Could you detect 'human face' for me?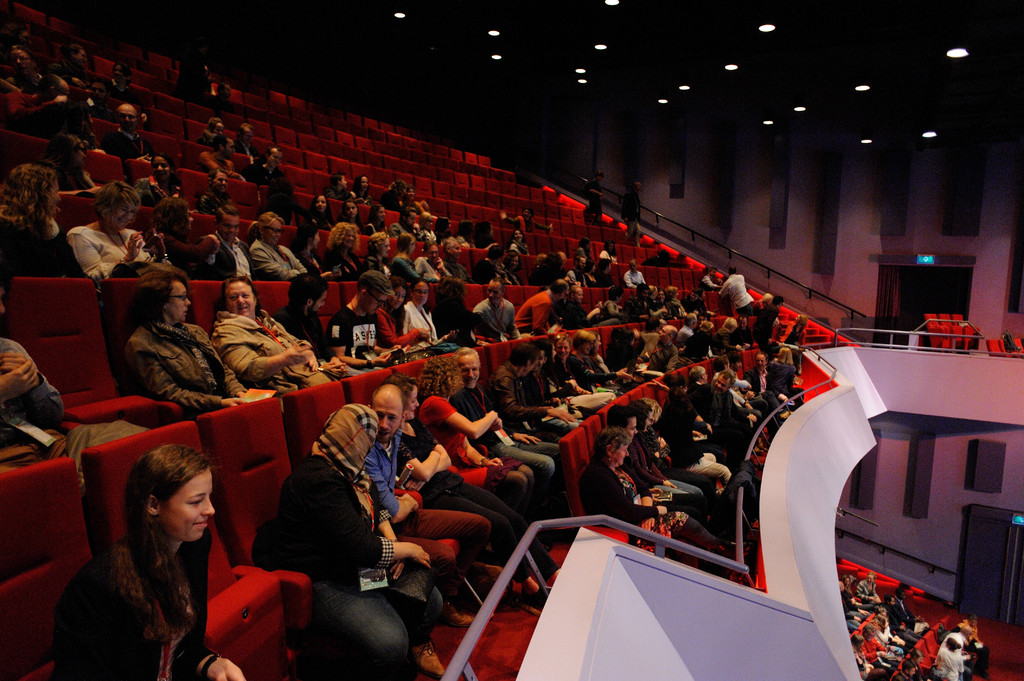
Detection result: detection(580, 339, 593, 355).
